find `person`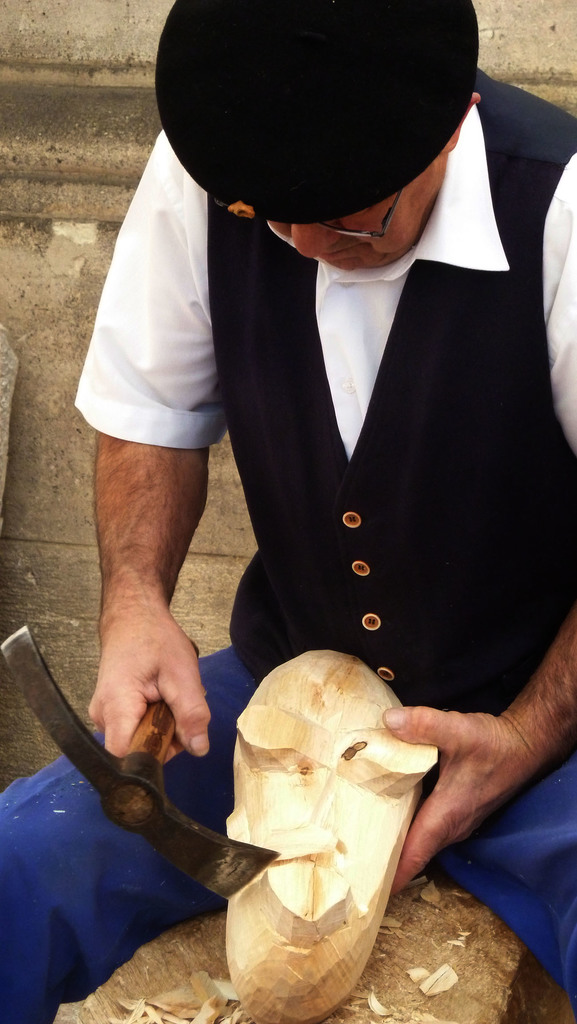
{"x1": 0, "y1": 0, "x2": 576, "y2": 1023}
